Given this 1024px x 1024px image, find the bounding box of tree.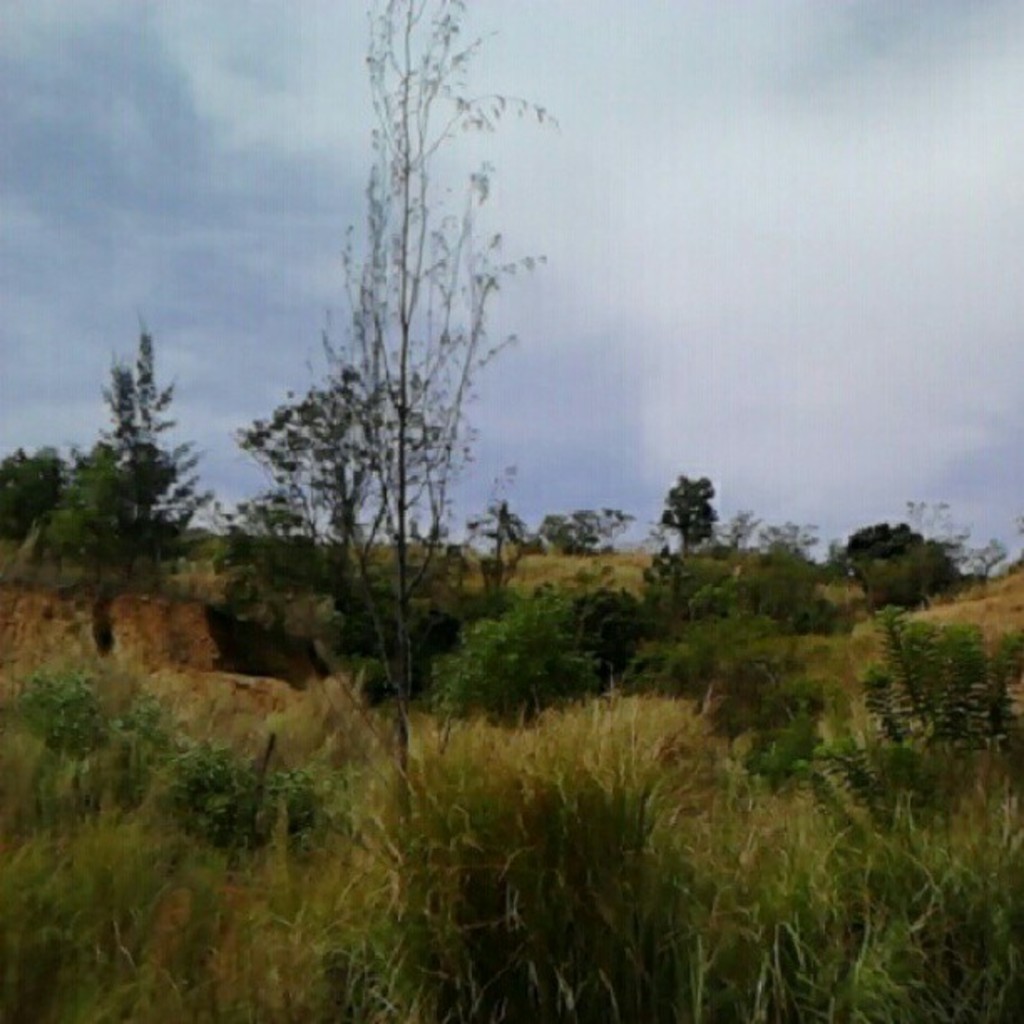
locate(0, 450, 74, 540).
